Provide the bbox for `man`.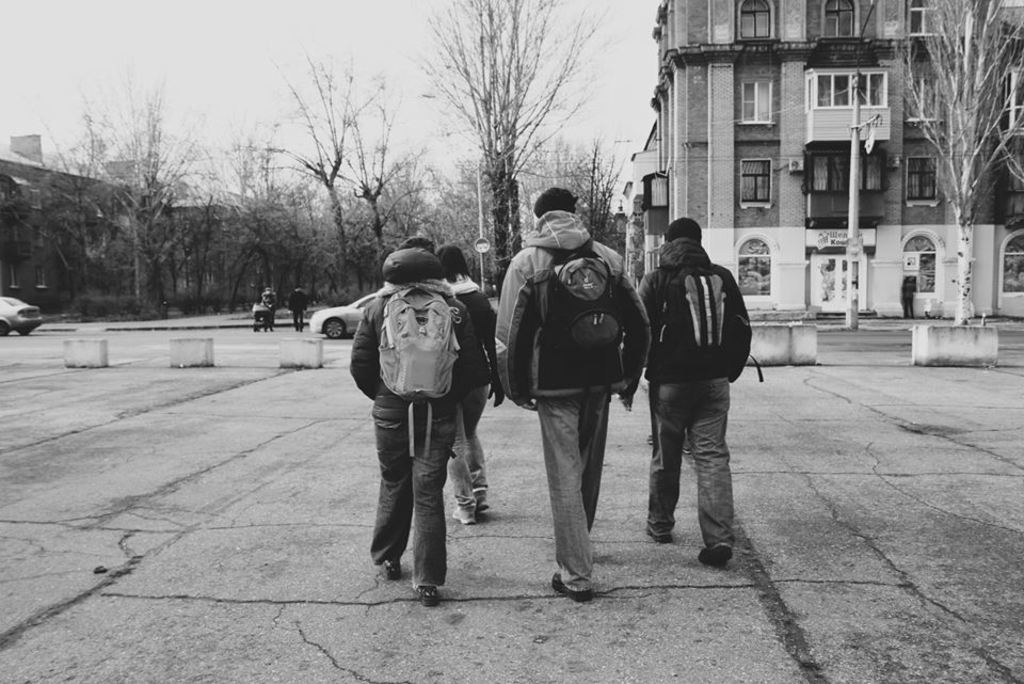
350 237 482 607.
